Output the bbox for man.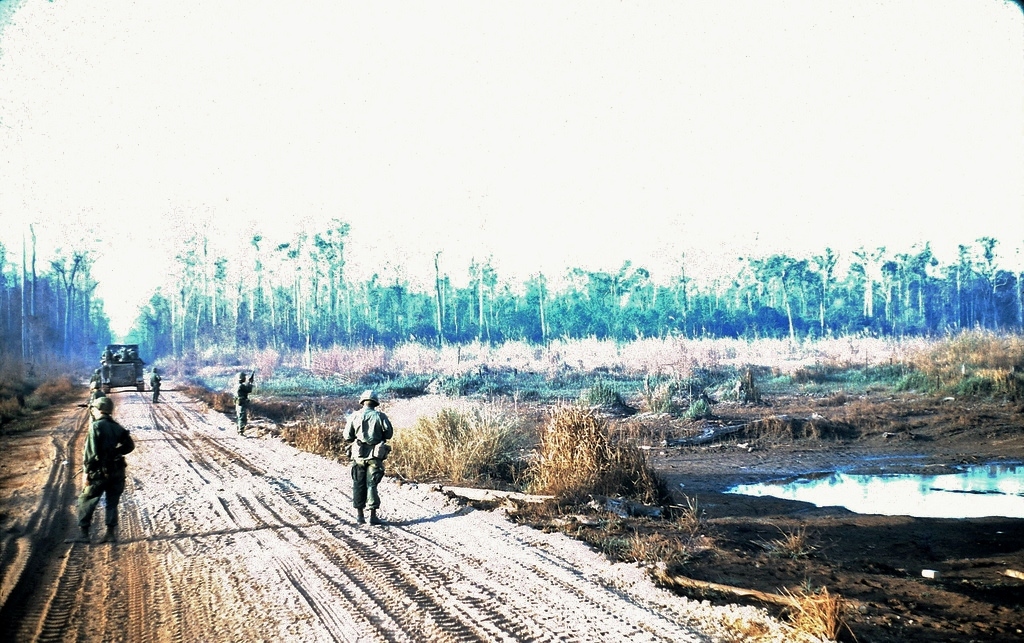
(330,391,392,527).
